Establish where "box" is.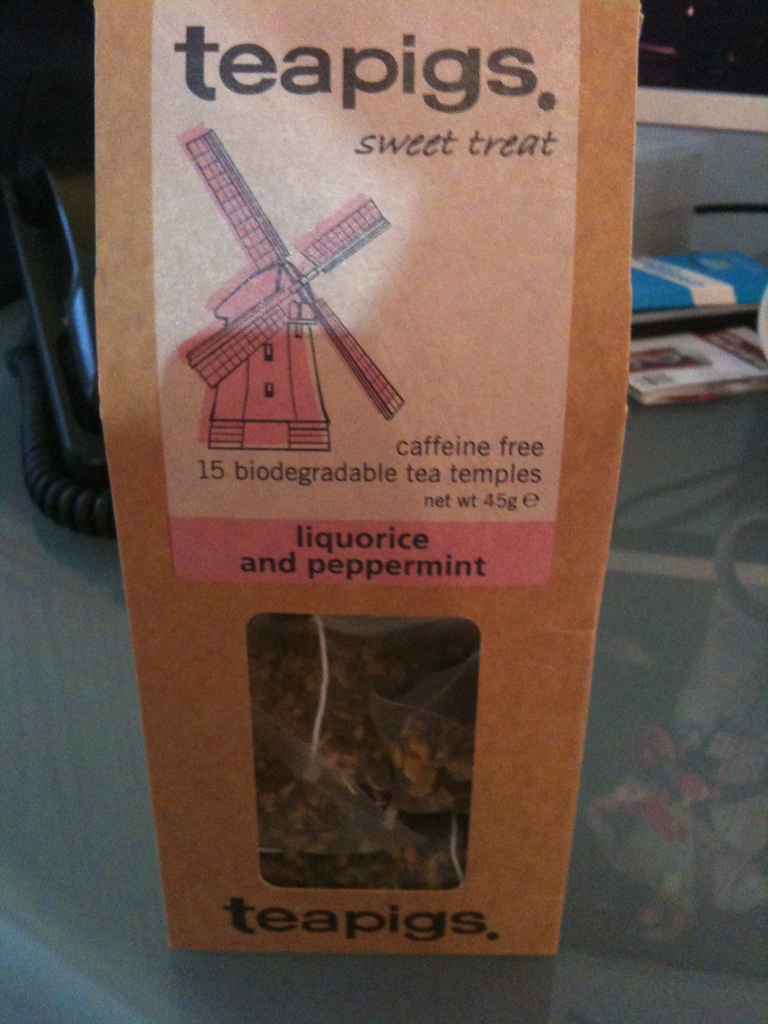
Established at box=[93, 0, 642, 955].
